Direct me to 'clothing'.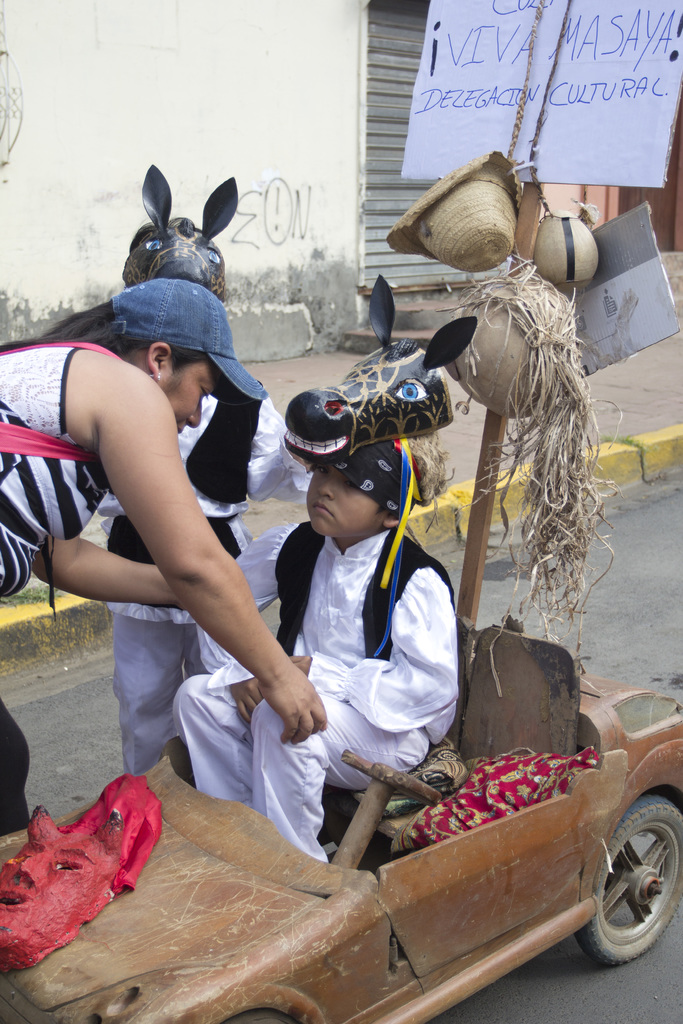
Direction: {"left": 0, "top": 345, "right": 117, "bottom": 838}.
